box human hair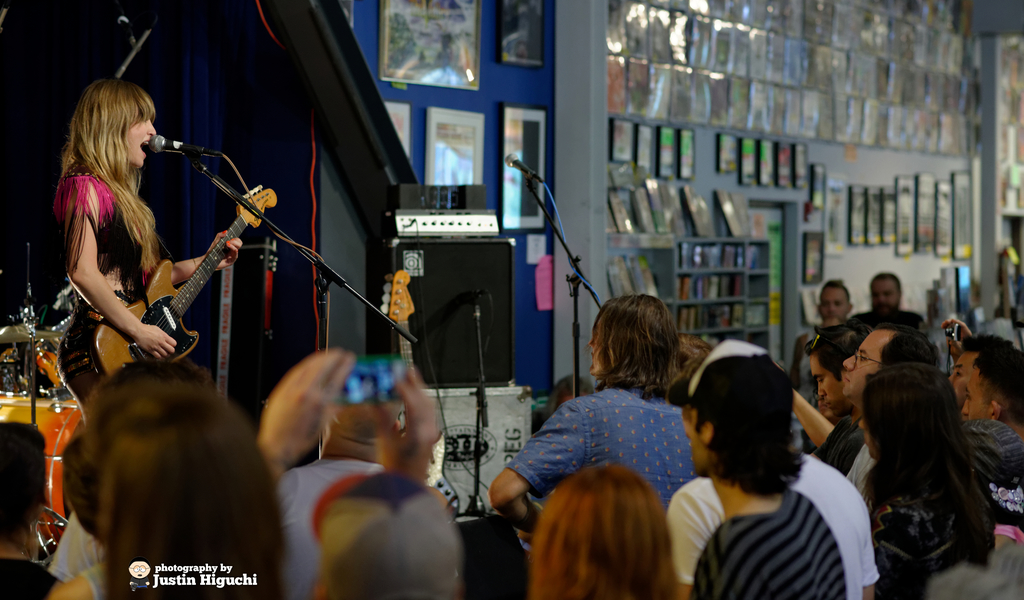
box(94, 386, 289, 599)
